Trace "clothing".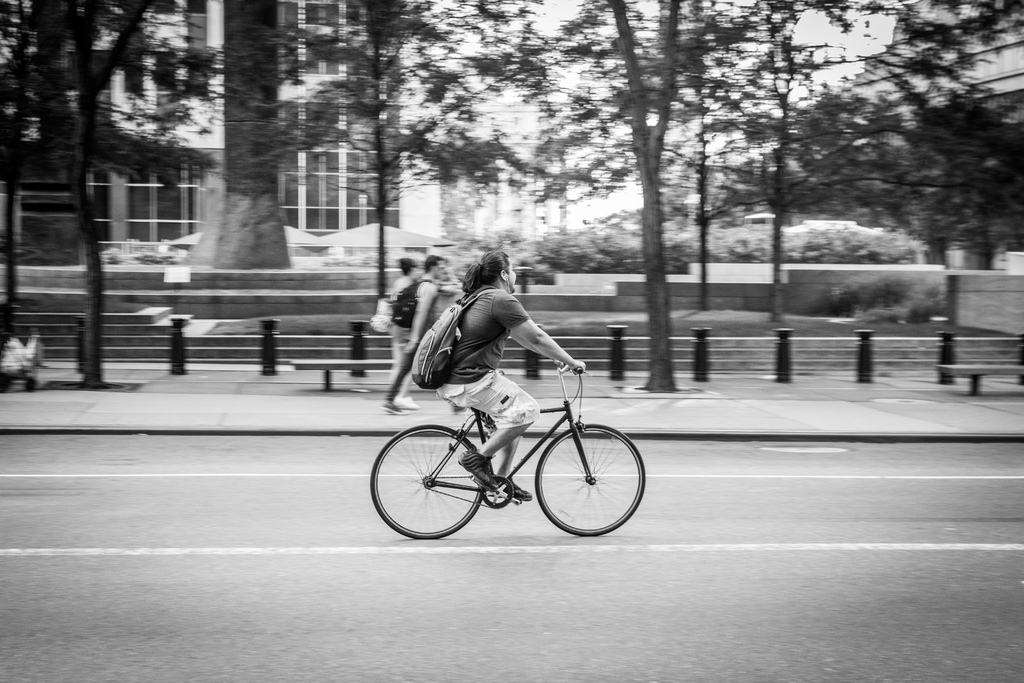
Traced to detection(438, 284, 543, 427).
